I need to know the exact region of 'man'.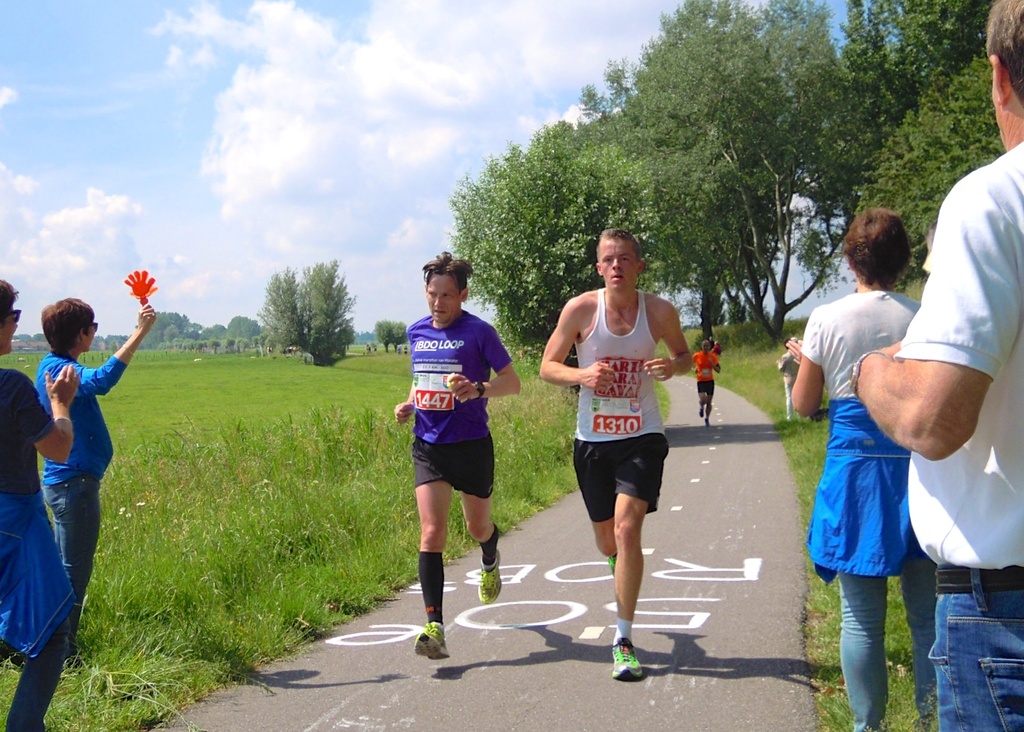
Region: left=556, top=242, right=713, bottom=655.
